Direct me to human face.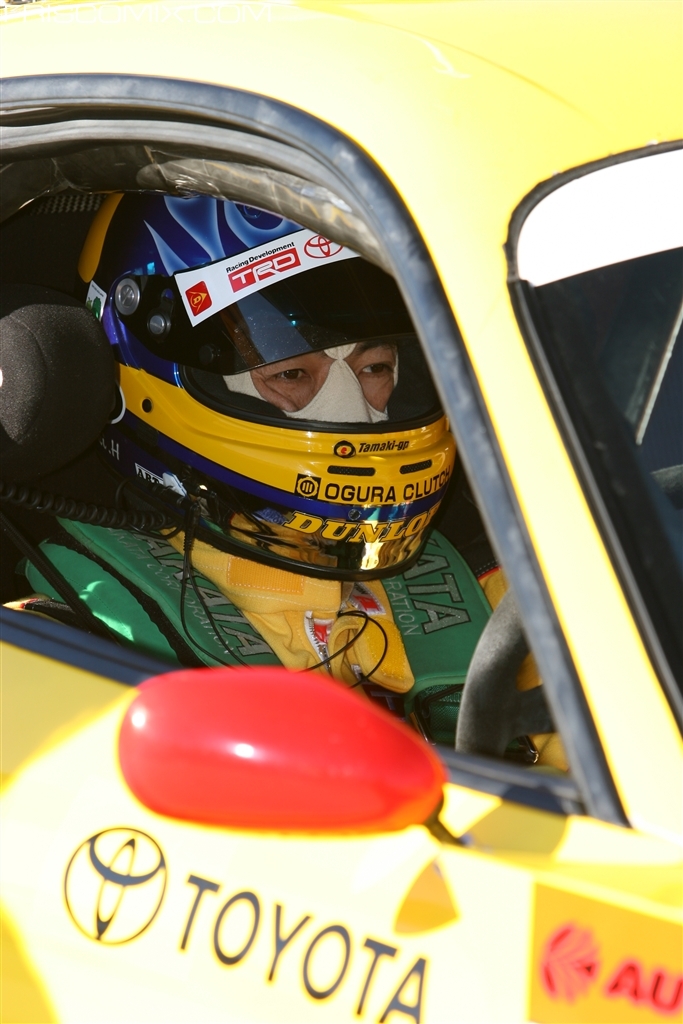
Direction: box(253, 347, 395, 414).
